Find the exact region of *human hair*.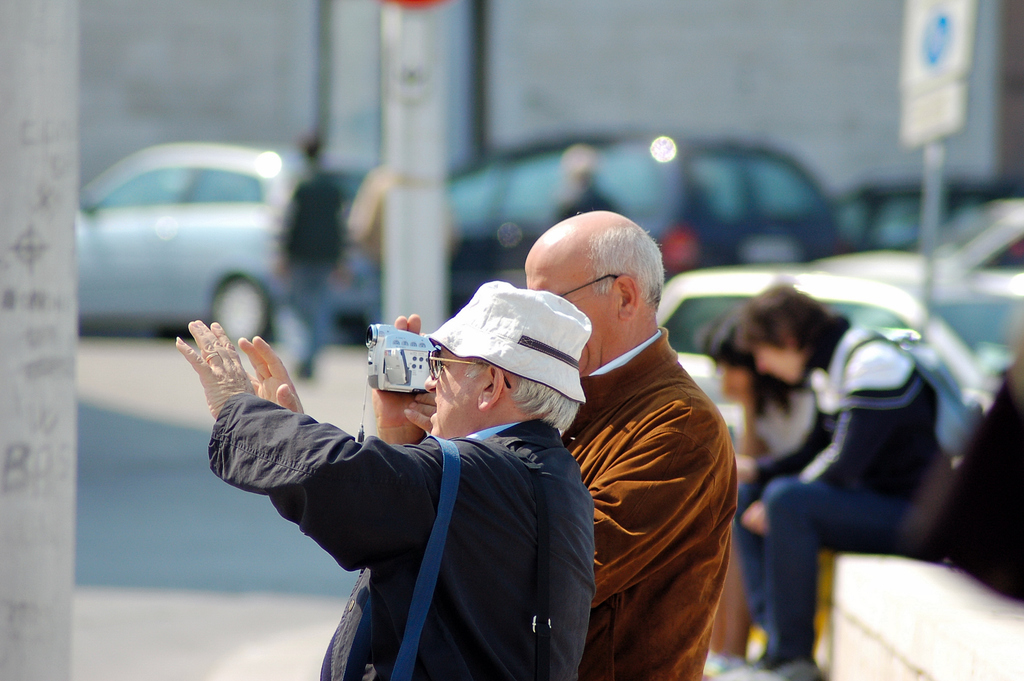
Exact region: locate(518, 376, 579, 437).
